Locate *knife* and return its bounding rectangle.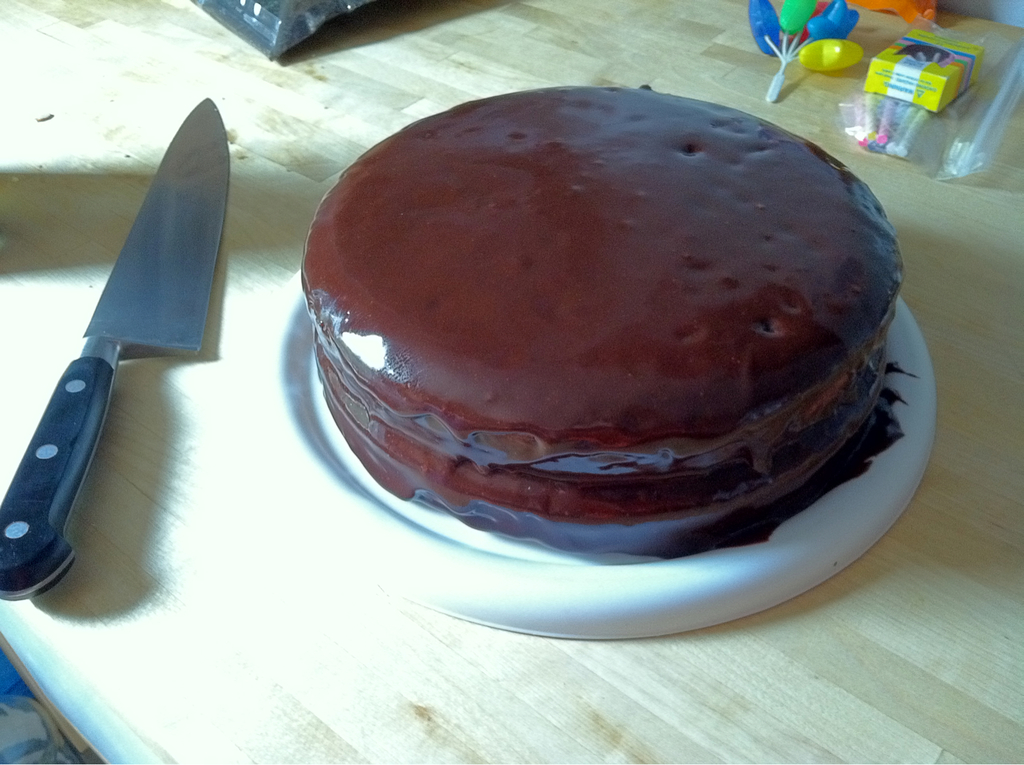
[0, 91, 232, 613].
